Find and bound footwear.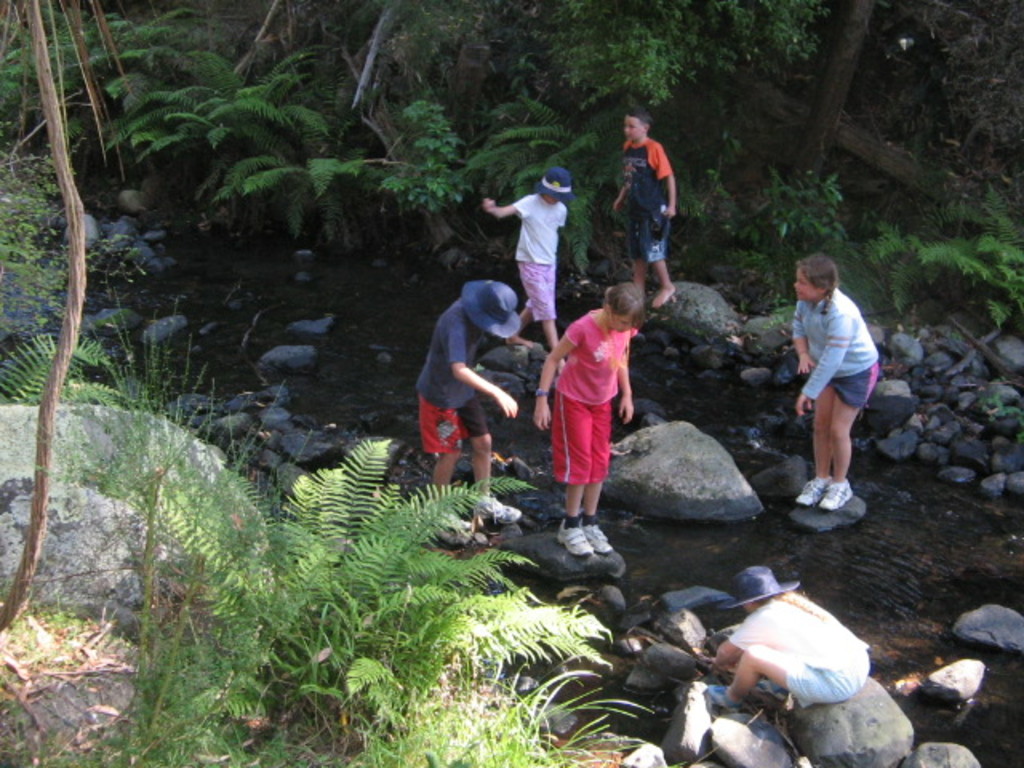
Bound: locate(709, 685, 742, 709).
